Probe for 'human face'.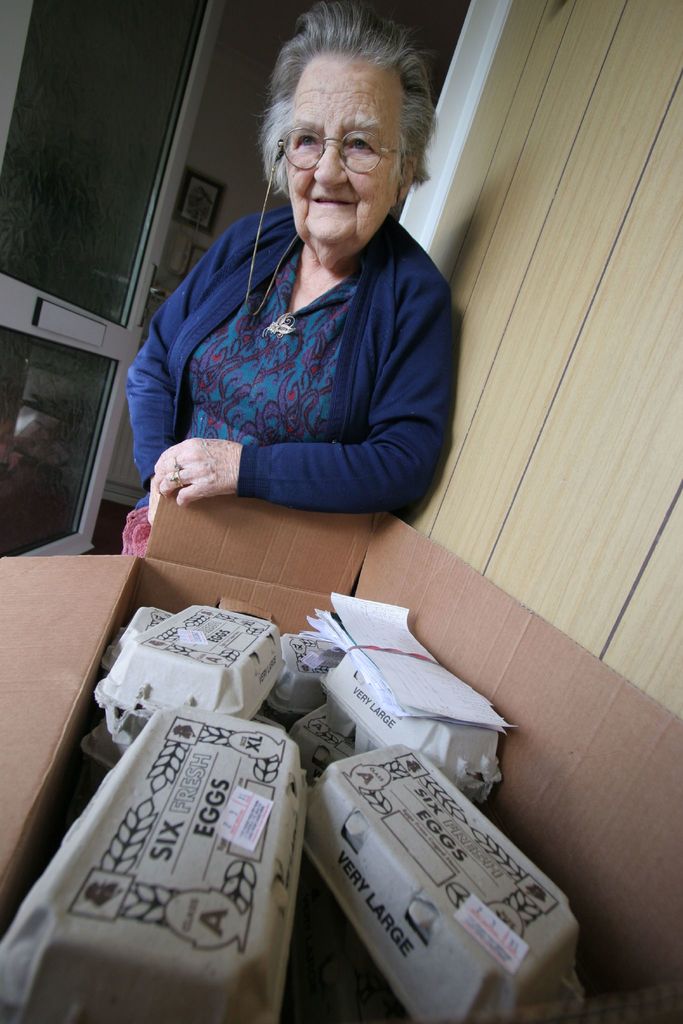
Probe result: BBox(286, 50, 404, 246).
